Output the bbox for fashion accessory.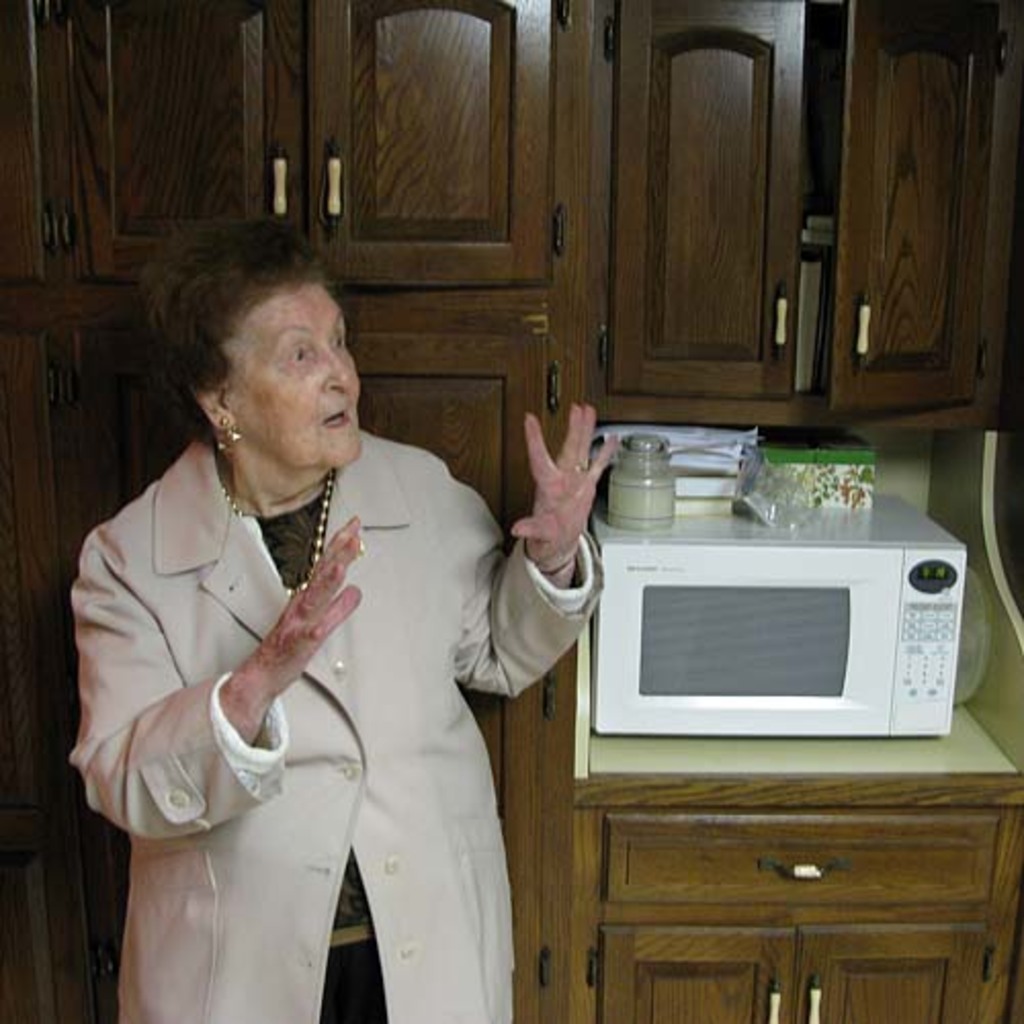
{"left": 217, "top": 469, "right": 334, "bottom": 598}.
